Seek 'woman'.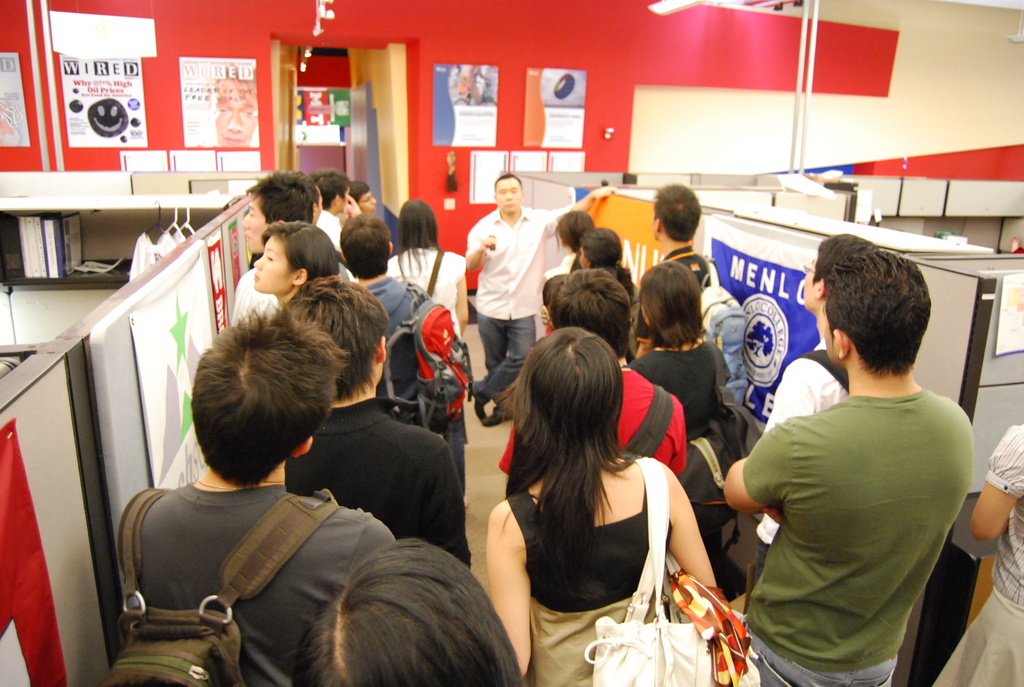
BBox(629, 257, 735, 571).
